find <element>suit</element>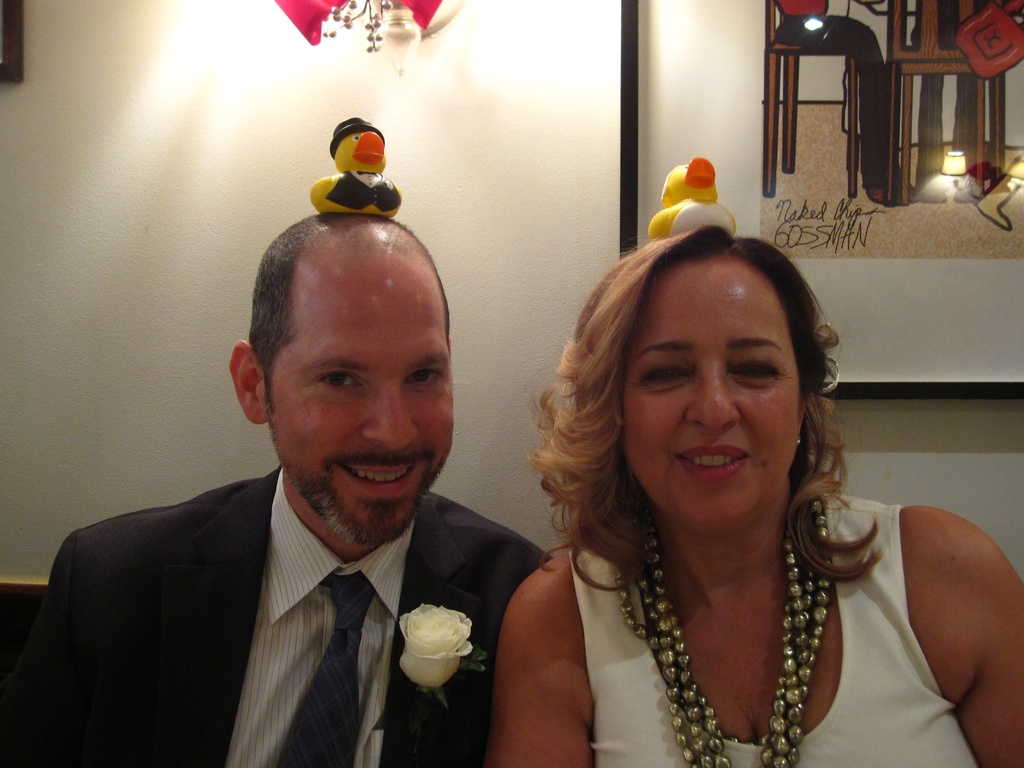
box(42, 332, 452, 748)
